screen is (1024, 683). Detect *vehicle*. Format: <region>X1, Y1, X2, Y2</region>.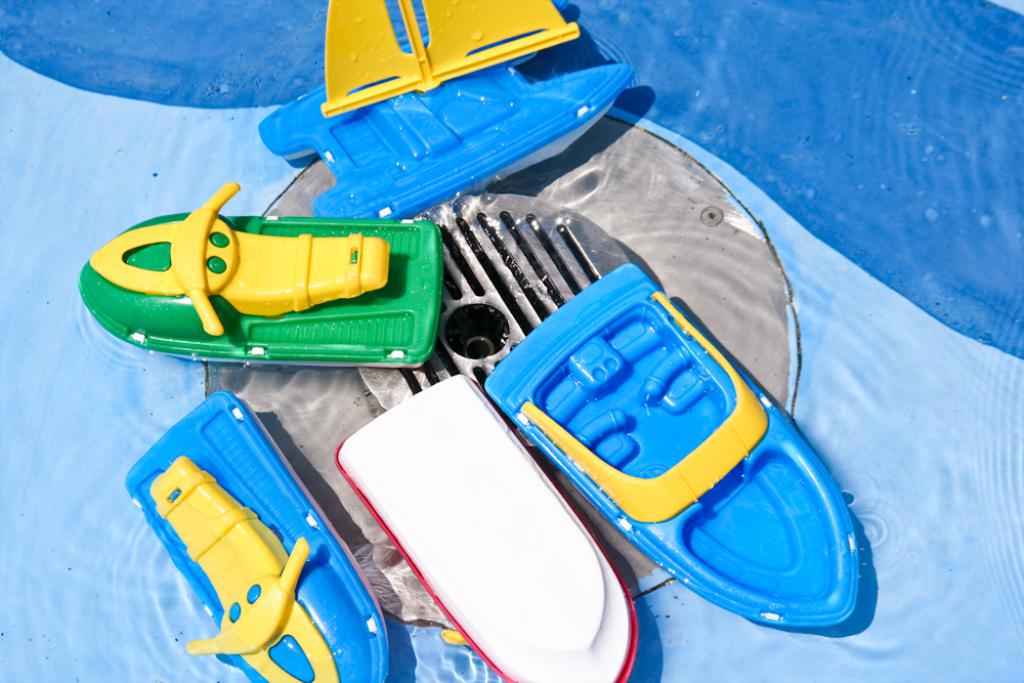
<region>260, 0, 634, 198</region>.
